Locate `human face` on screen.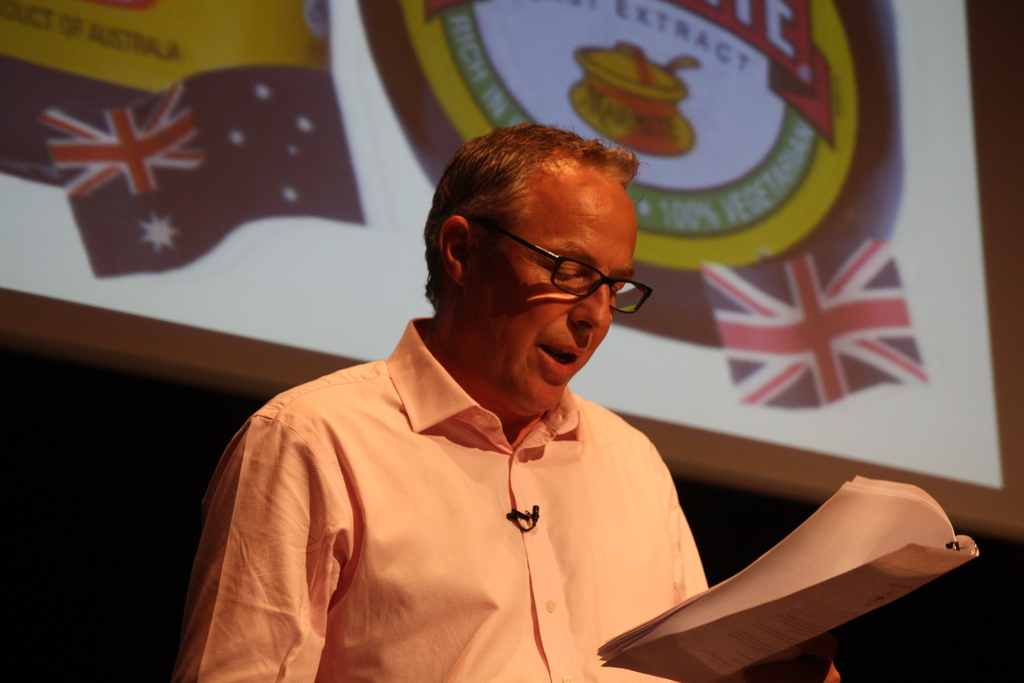
On screen at bbox=(468, 165, 639, 427).
